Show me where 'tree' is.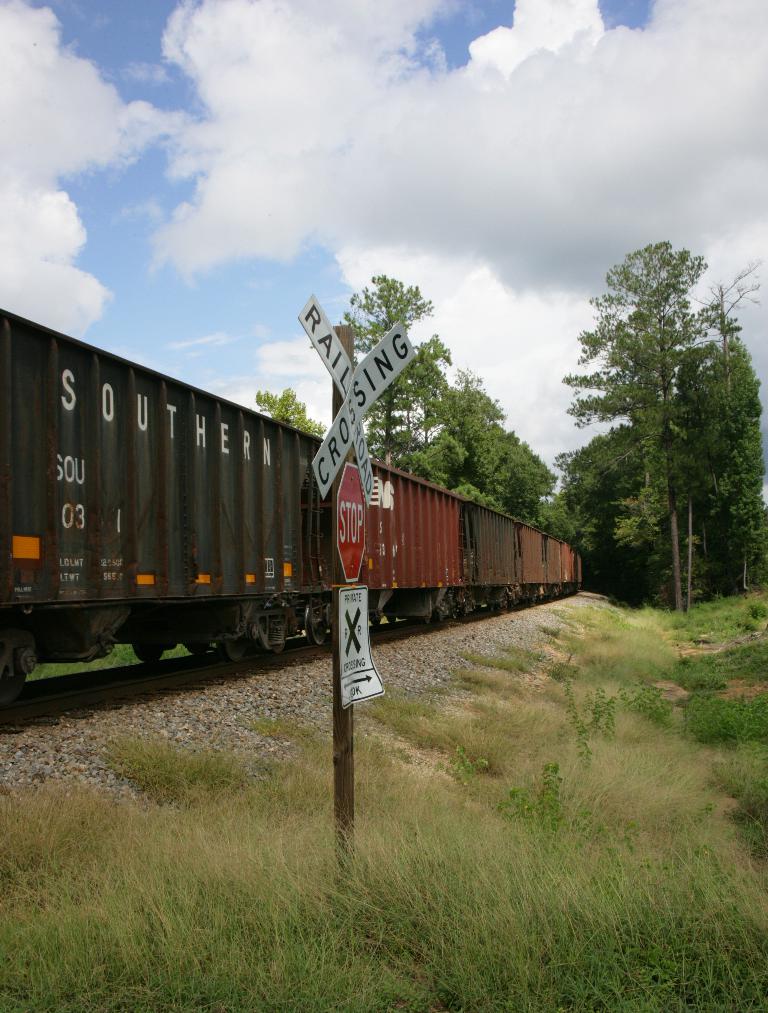
'tree' is at 256,390,330,442.
